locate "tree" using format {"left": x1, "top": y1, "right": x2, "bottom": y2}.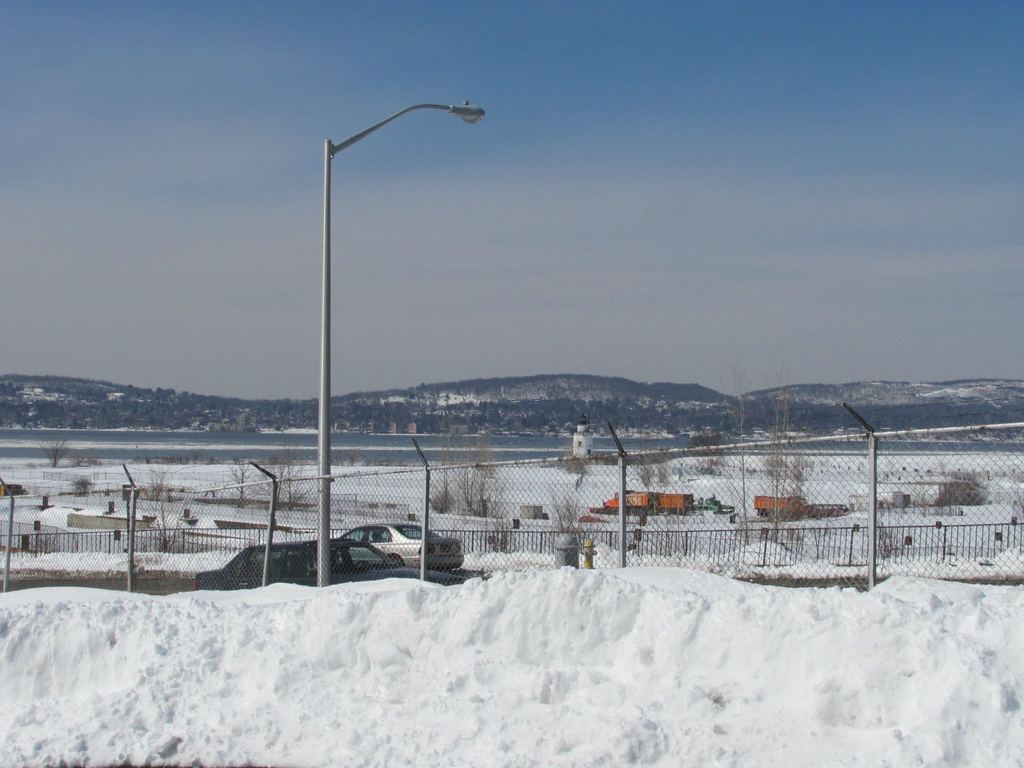
{"left": 129, "top": 474, "right": 187, "bottom": 551}.
